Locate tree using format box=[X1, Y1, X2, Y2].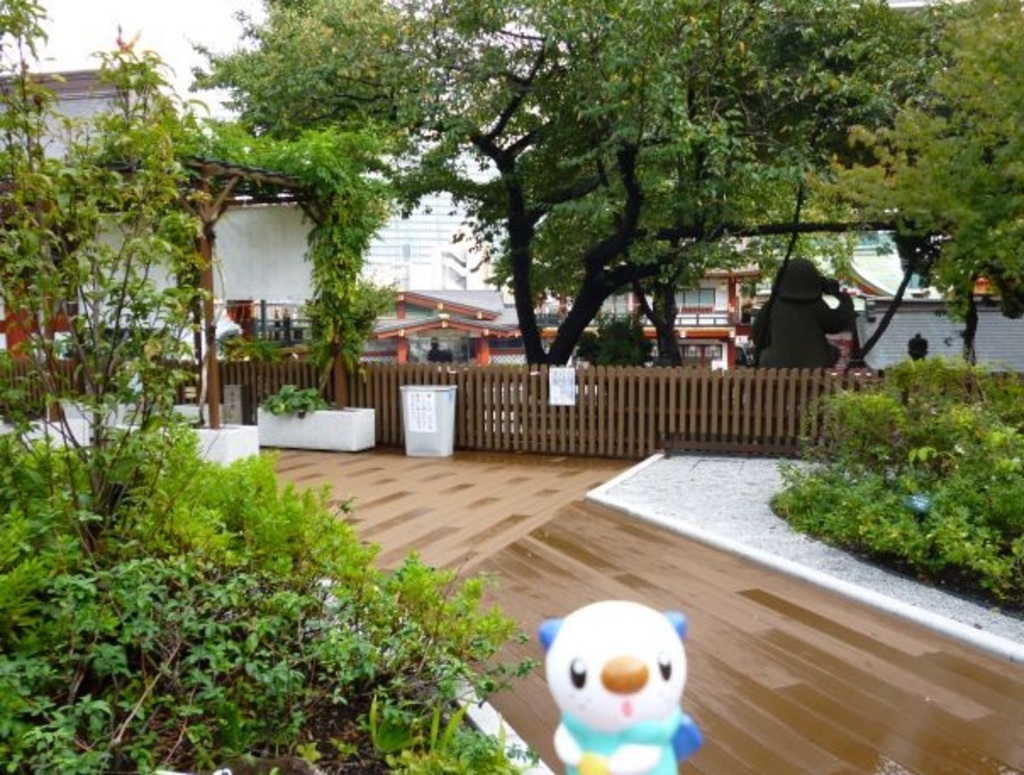
box=[186, 2, 756, 400].
